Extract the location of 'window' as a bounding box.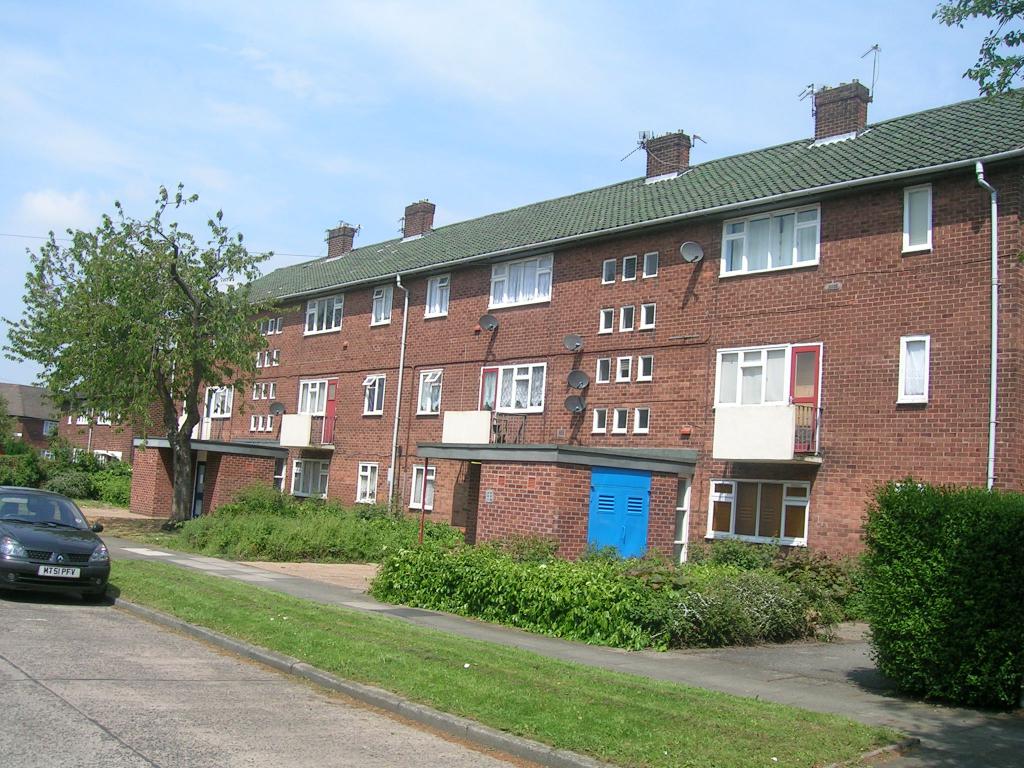
<bbox>598, 307, 614, 333</bbox>.
